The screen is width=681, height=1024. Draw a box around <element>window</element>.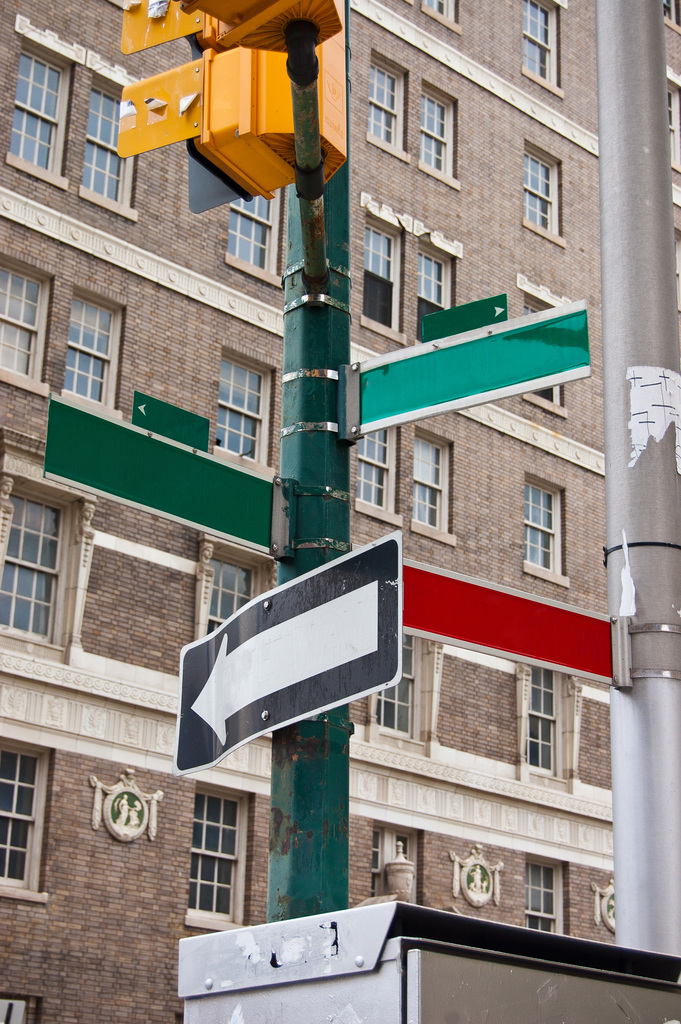
Rect(425, 252, 450, 301).
